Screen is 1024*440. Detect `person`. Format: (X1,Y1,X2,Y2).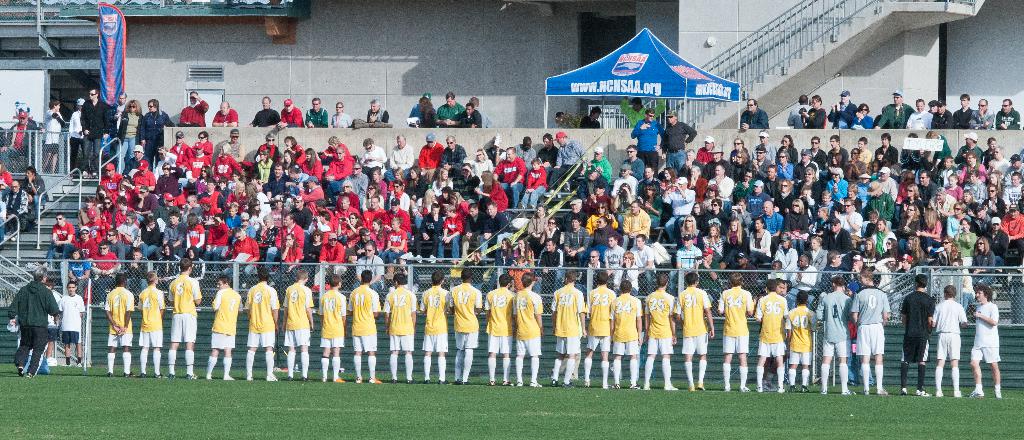
(564,200,589,228).
